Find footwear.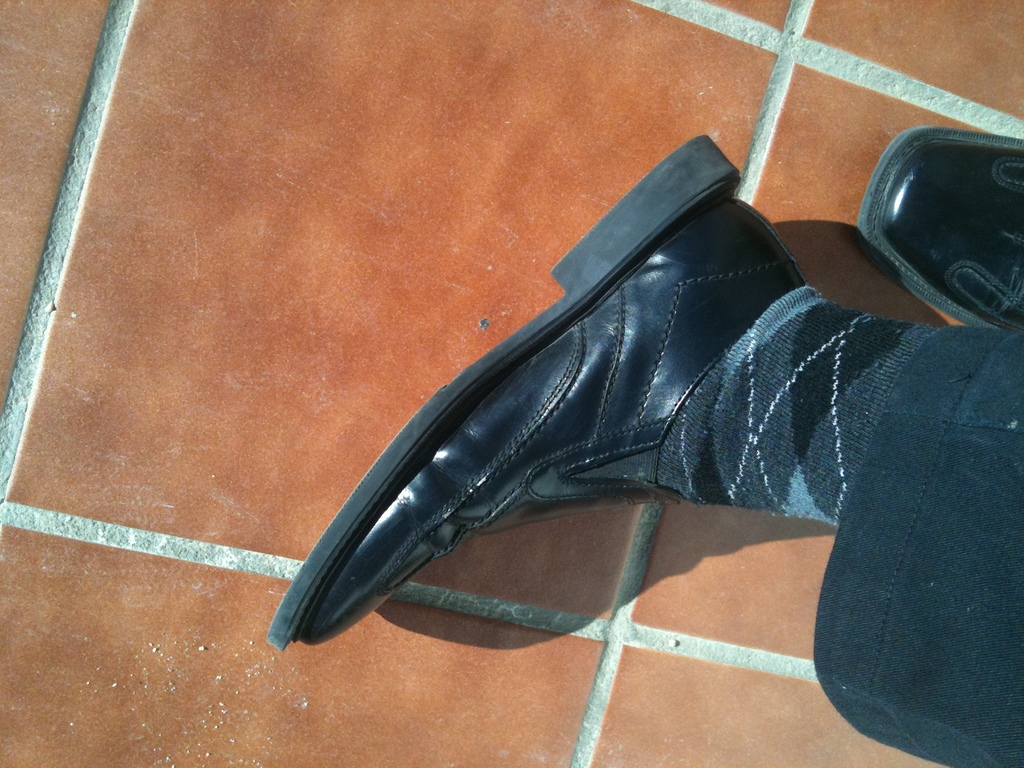
locate(264, 125, 809, 648).
